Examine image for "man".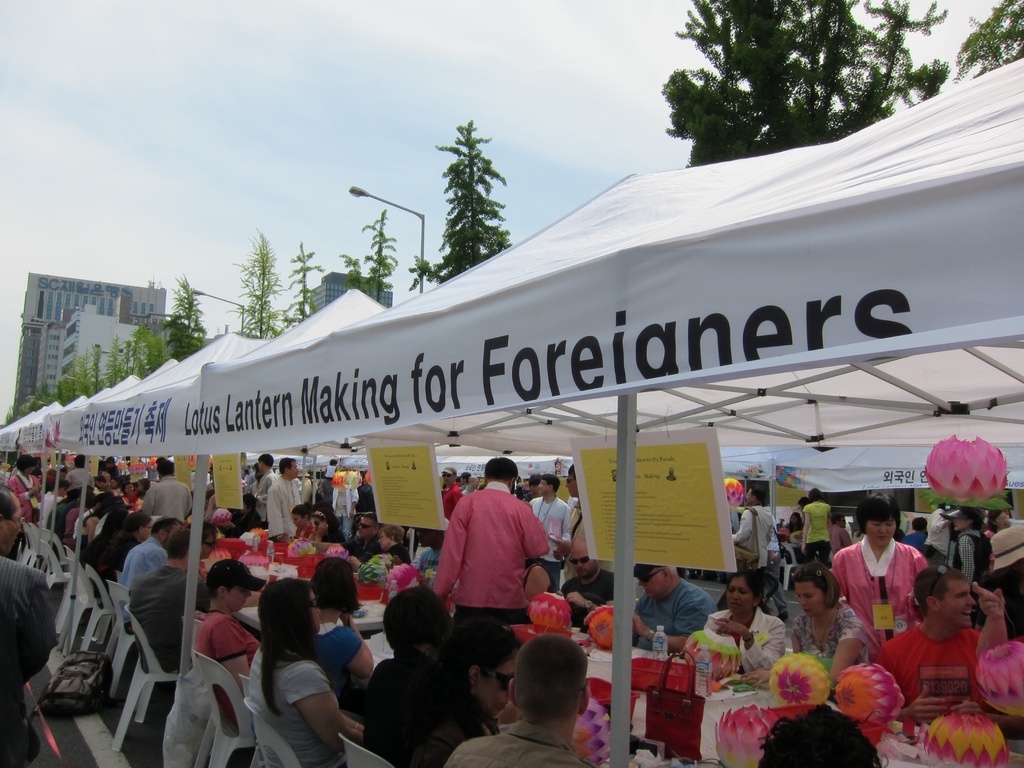
Examination result: box=[332, 477, 358, 536].
